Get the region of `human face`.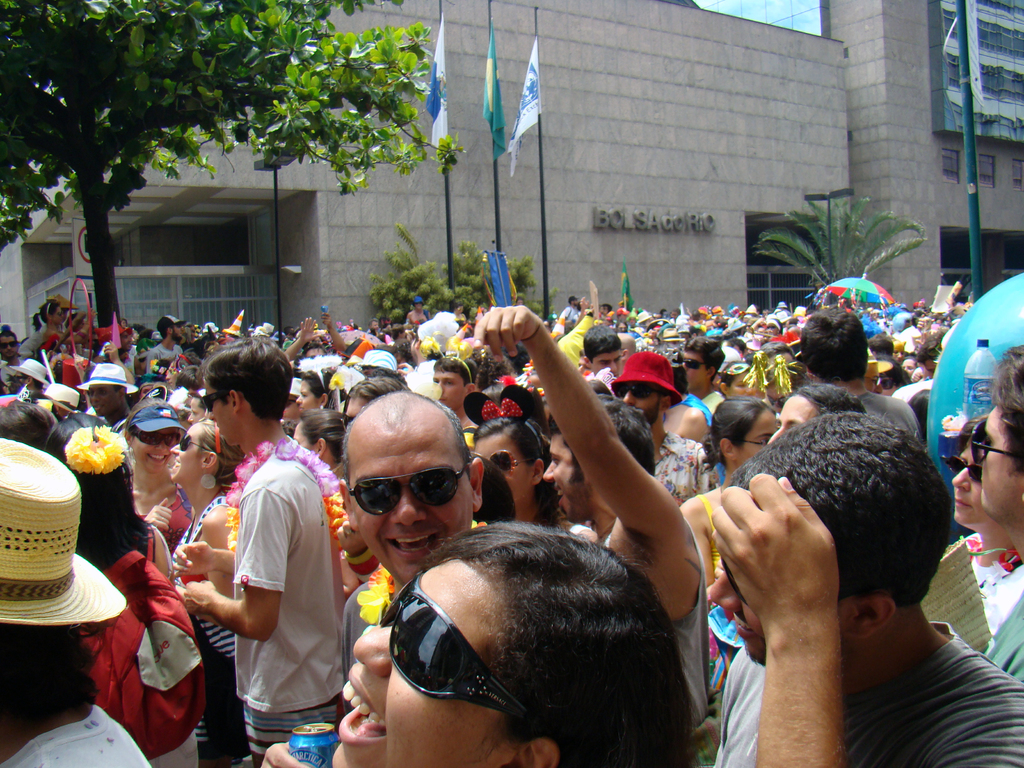
bbox=[591, 348, 623, 378].
